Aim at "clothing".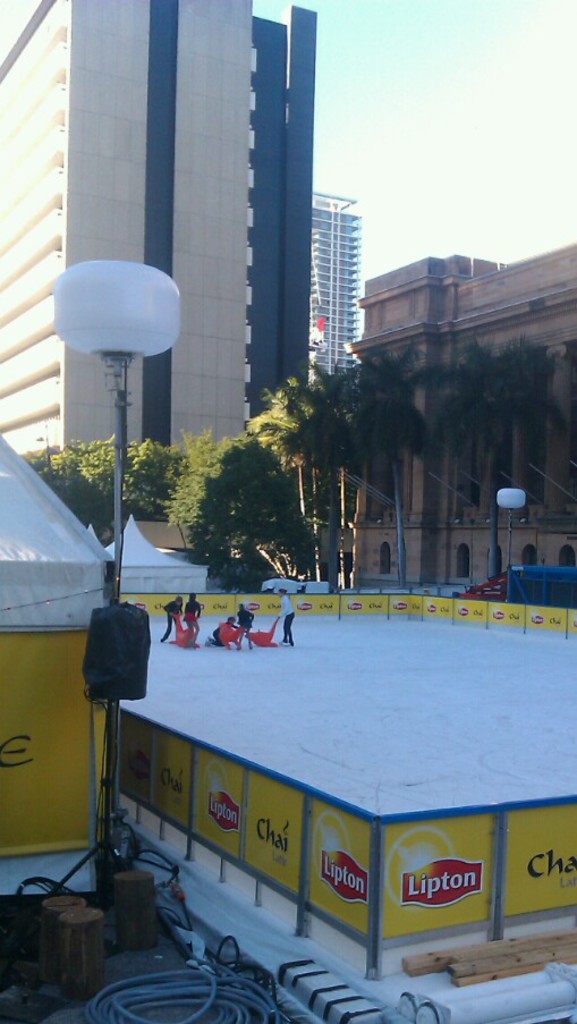
Aimed at 234,607,258,643.
